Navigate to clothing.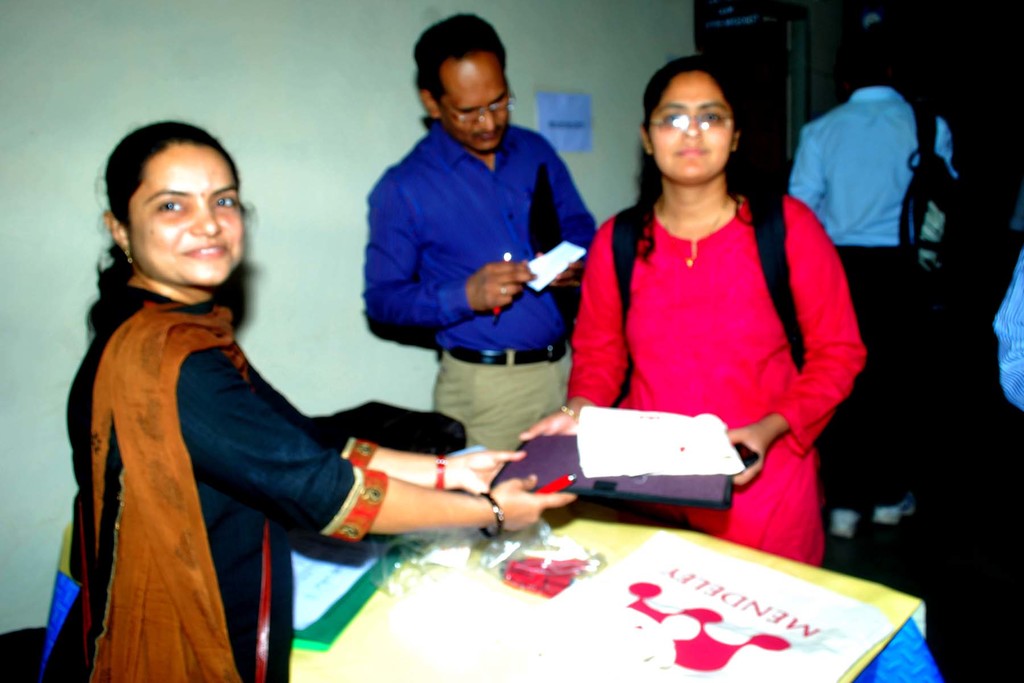
Navigation target: <region>790, 86, 952, 532</region>.
